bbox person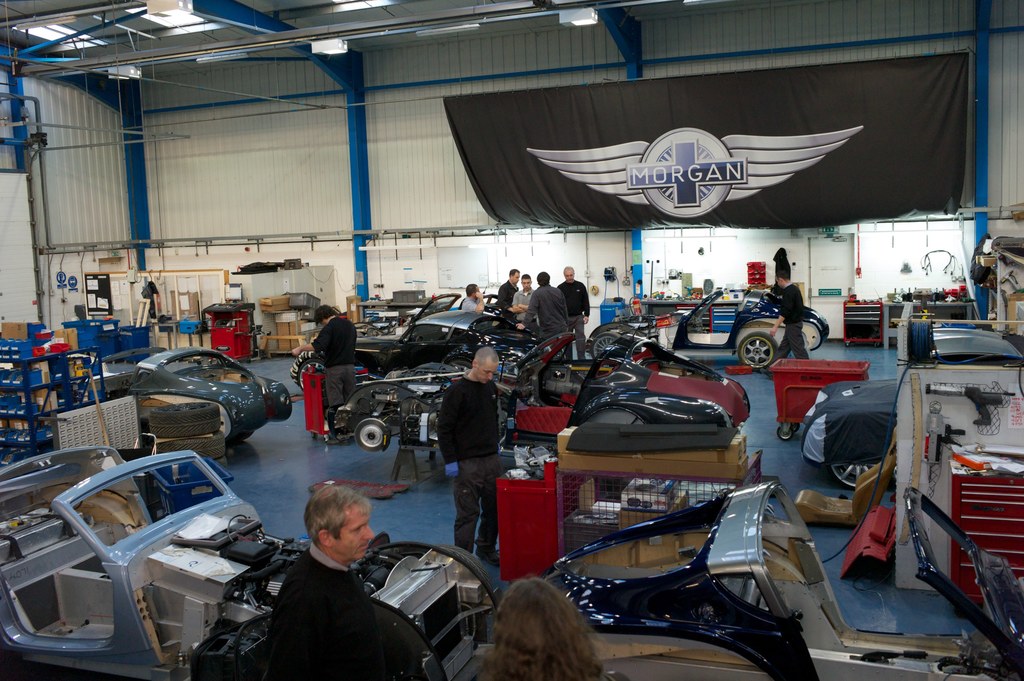
detection(266, 477, 374, 680)
